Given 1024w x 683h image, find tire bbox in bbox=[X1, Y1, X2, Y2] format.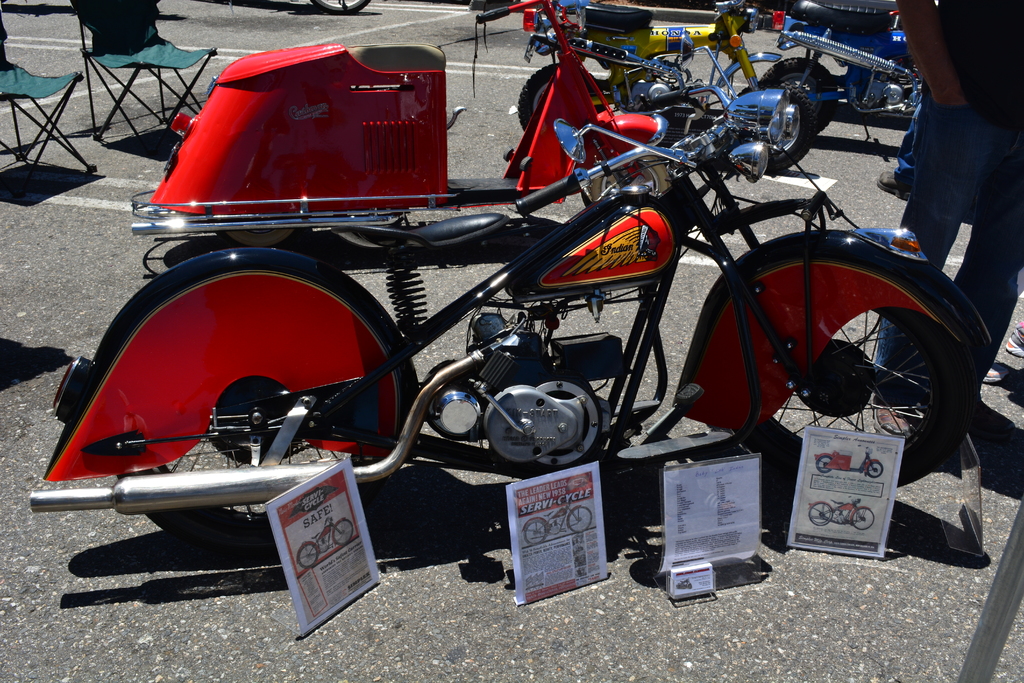
bbox=[335, 518, 353, 543].
